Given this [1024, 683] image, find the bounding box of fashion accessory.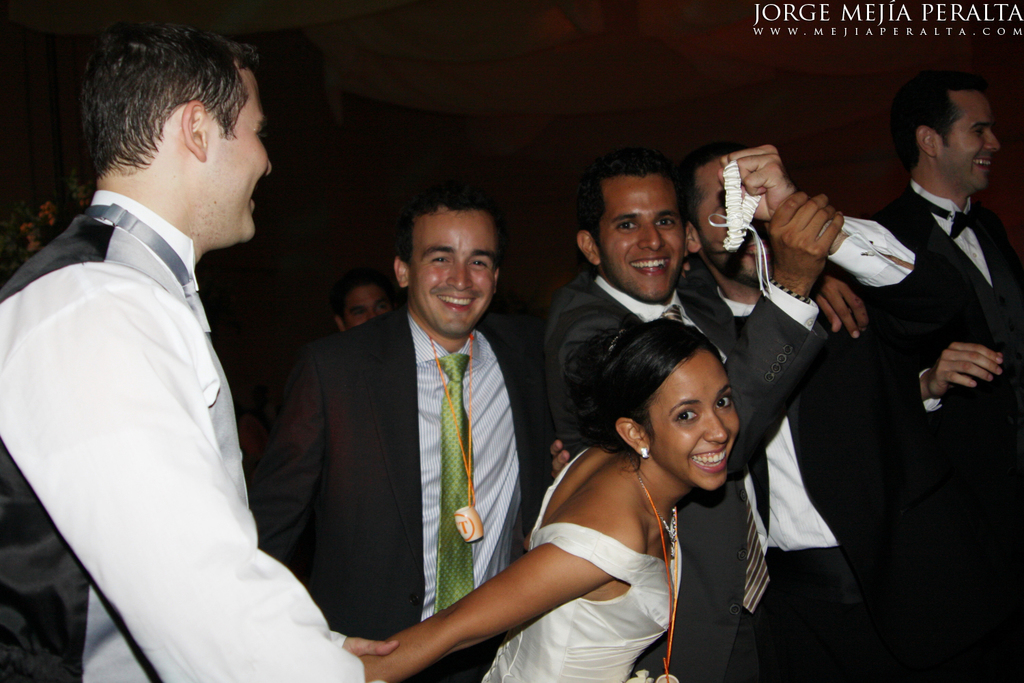
select_region(436, 350, 479, 615).
